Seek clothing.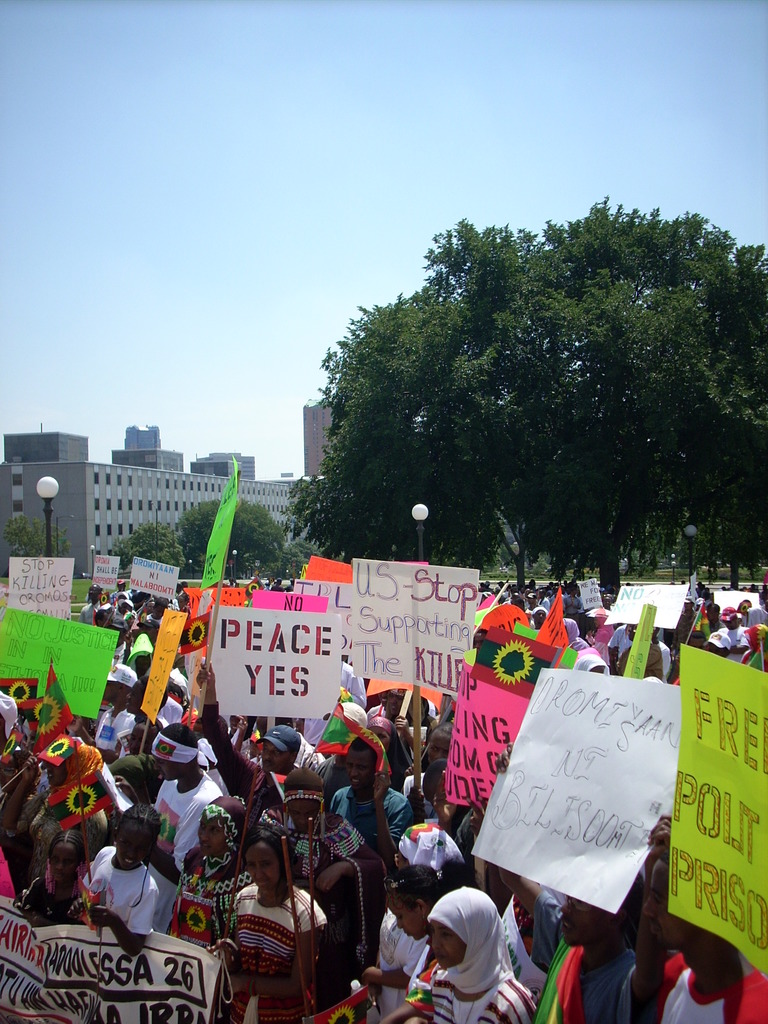
[24, 758, 67, 850].
